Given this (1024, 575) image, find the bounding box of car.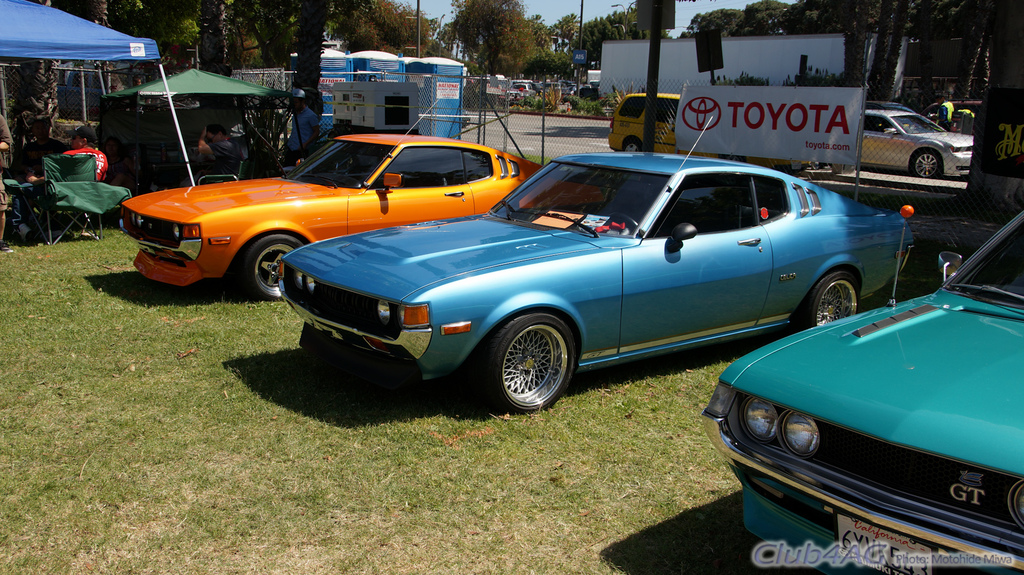
(x1=118, y1=131, x2=609, y2=299).
